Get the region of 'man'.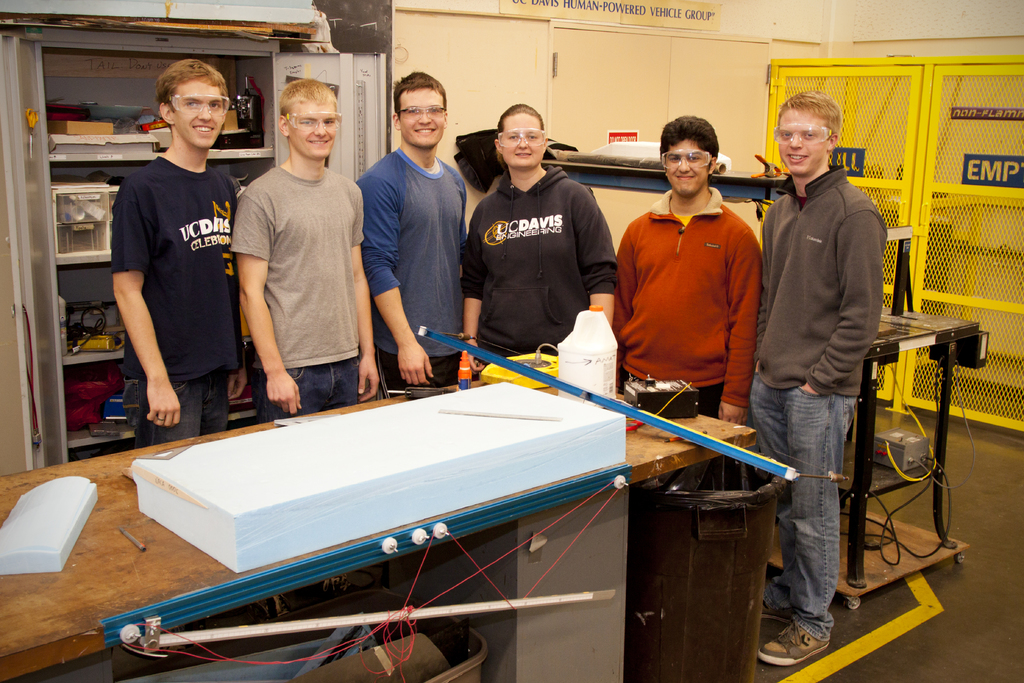
region(110, 58, 257, 448).
